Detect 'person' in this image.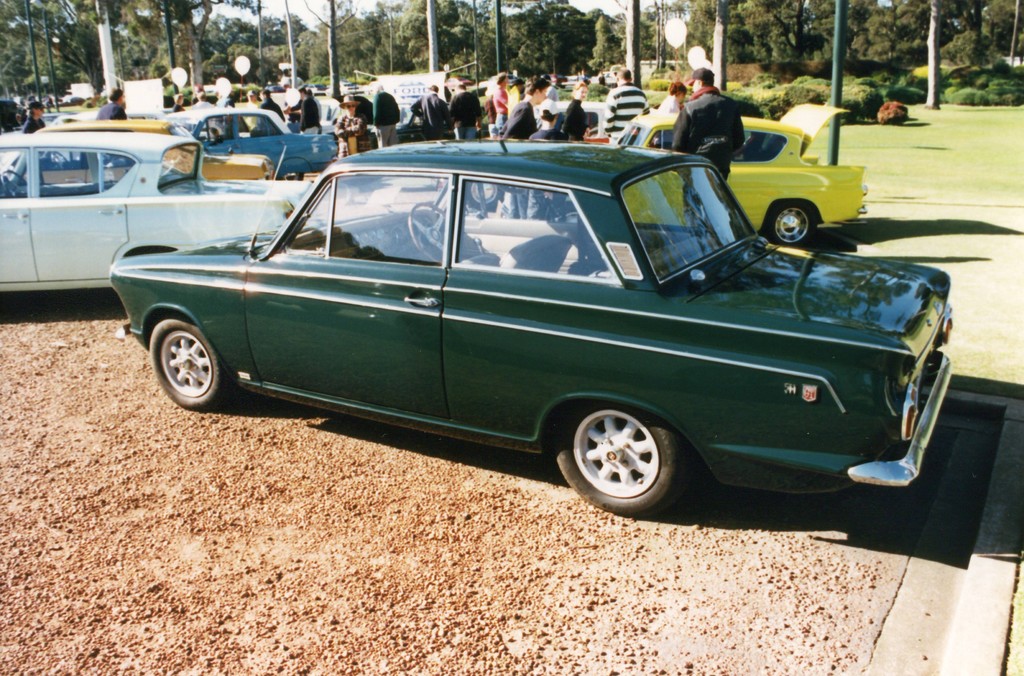
Detection: (172,90,184,115).
